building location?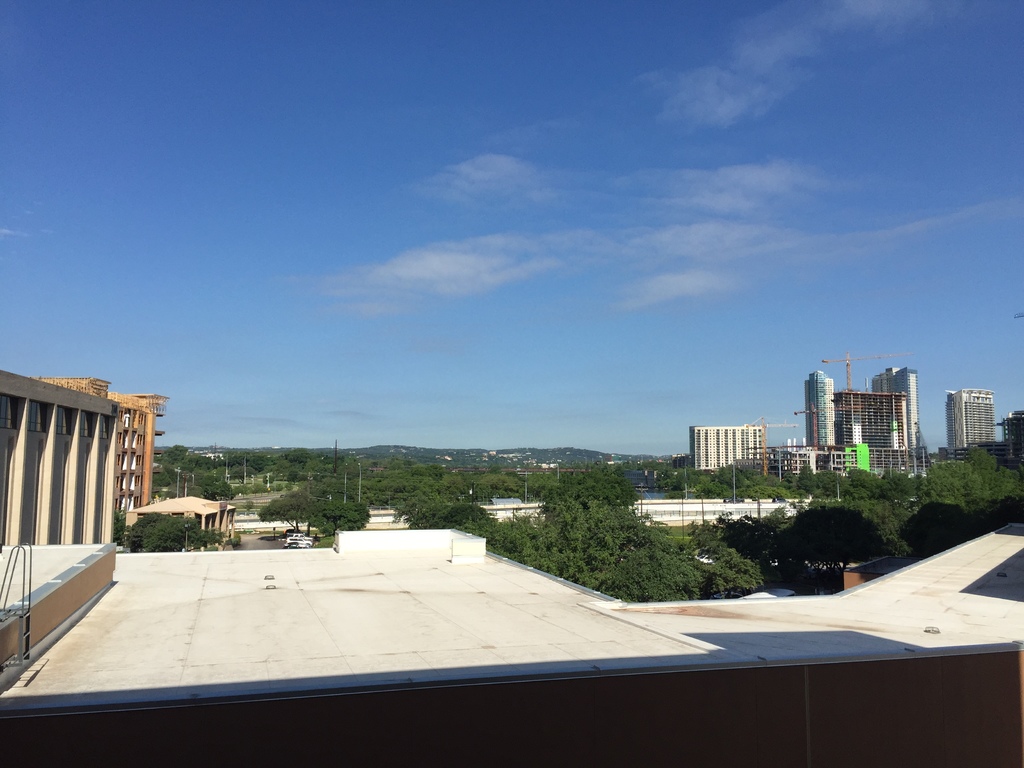
crop(125, 495, 236, 554)
